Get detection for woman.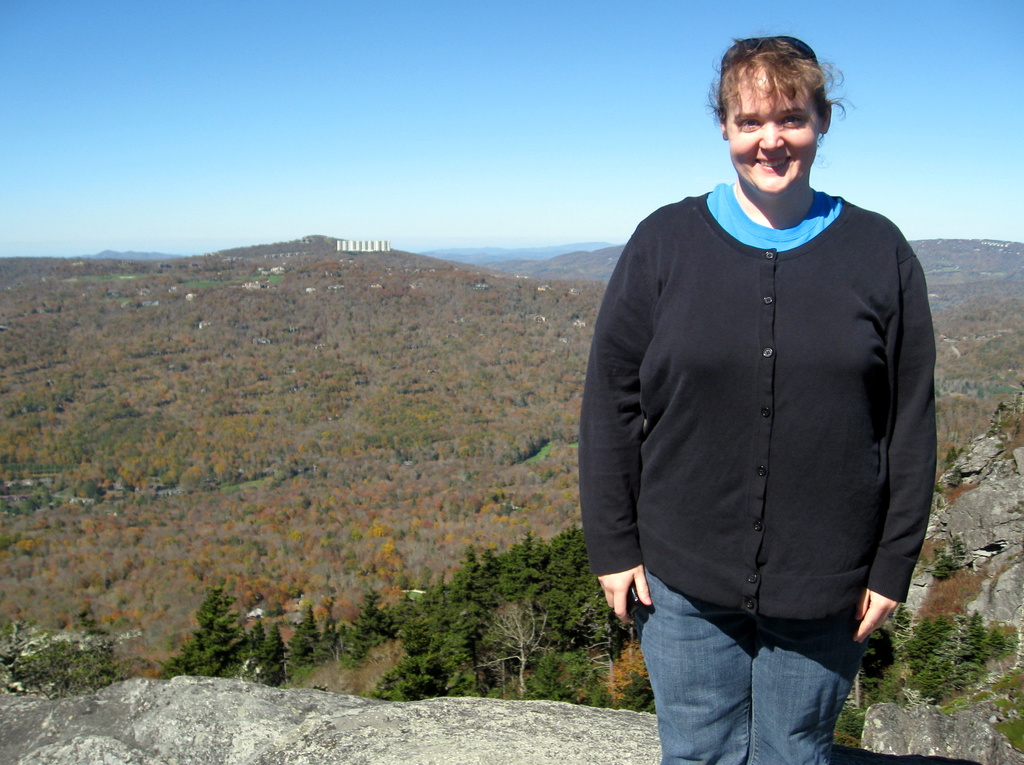
Detection: (559,41,954,764).
